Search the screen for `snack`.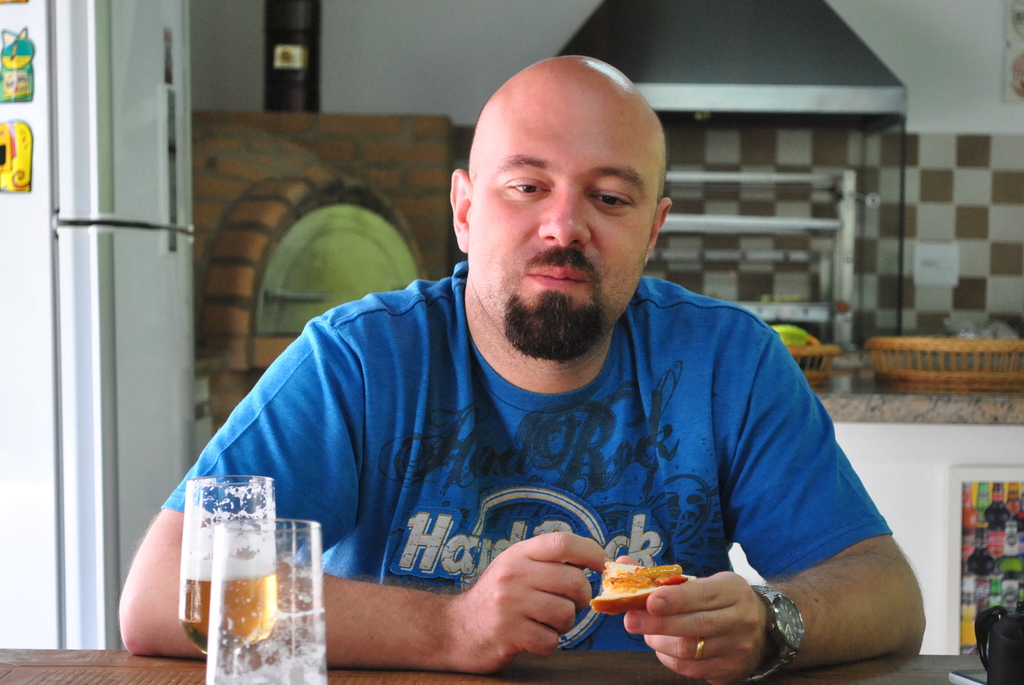
Found at bbox=[585, 544, 688, 622].
